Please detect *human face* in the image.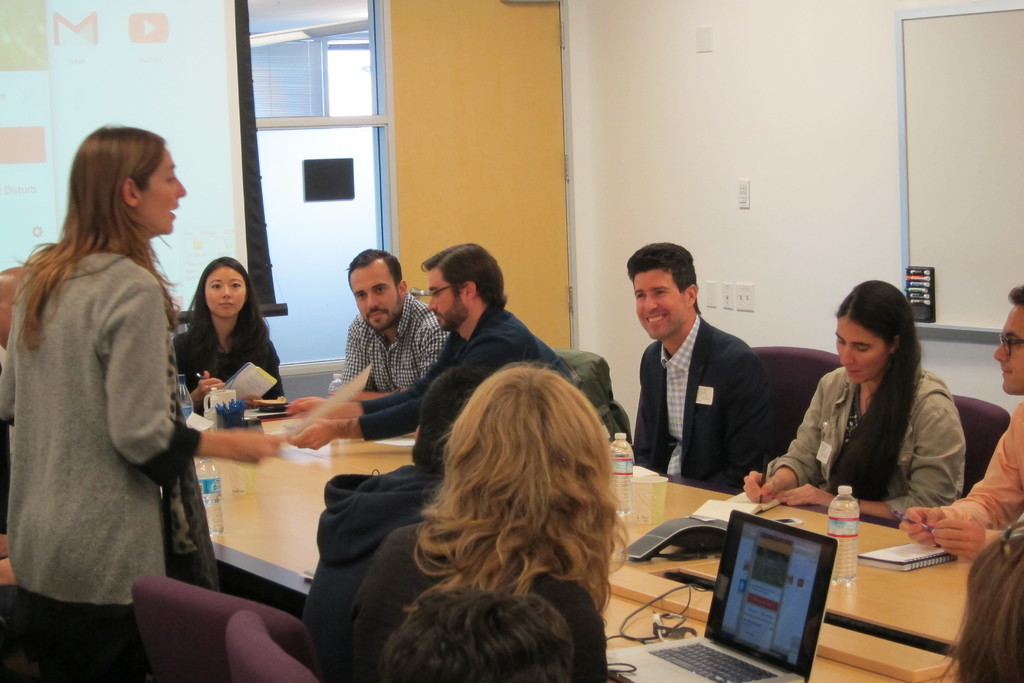
[left=432, top=274, right=462, bottom=331].
